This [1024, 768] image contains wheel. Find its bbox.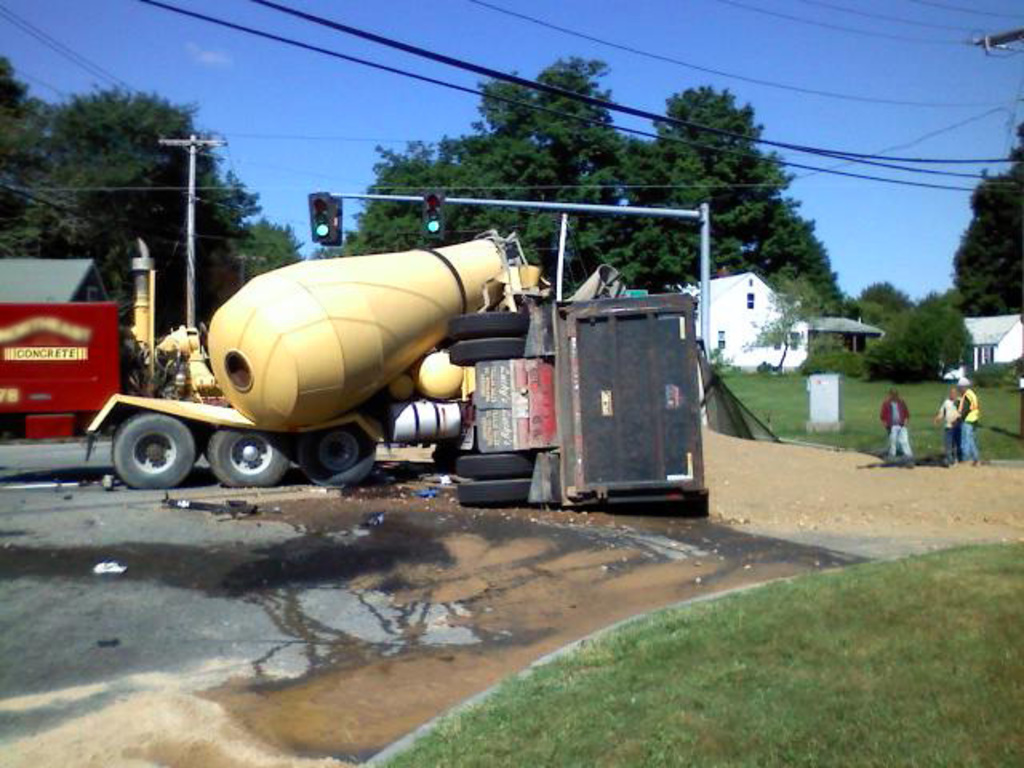
<box>208,426,288,490</box>.
